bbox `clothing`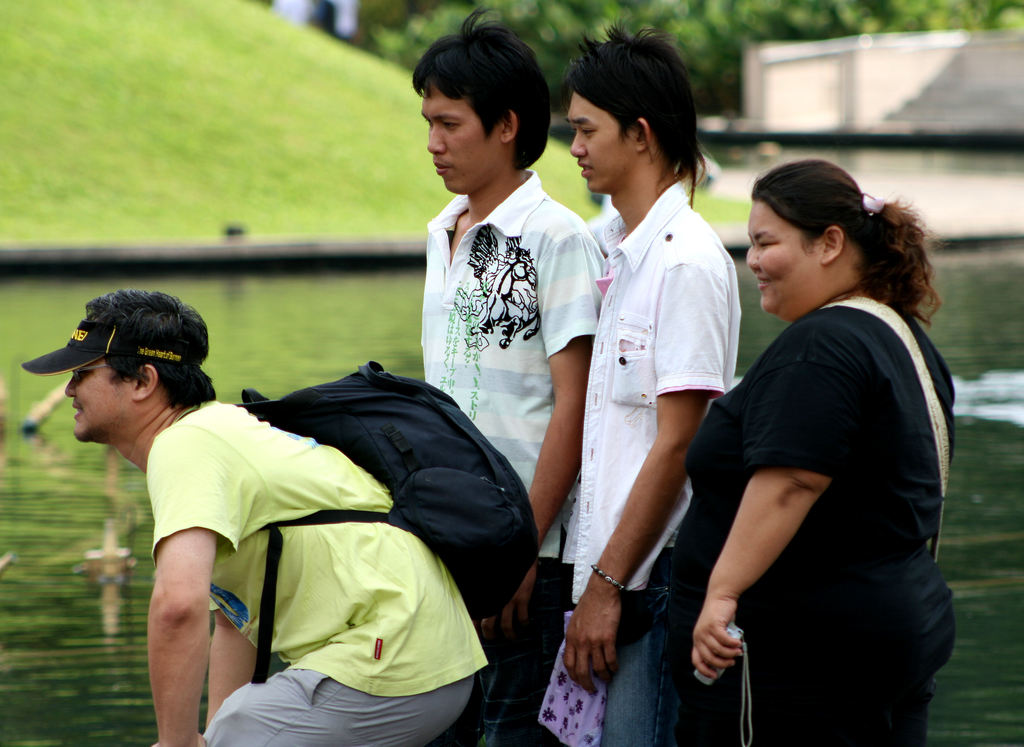
{"left": 560, "top": 175, "right": 740, "bottom": 746}
